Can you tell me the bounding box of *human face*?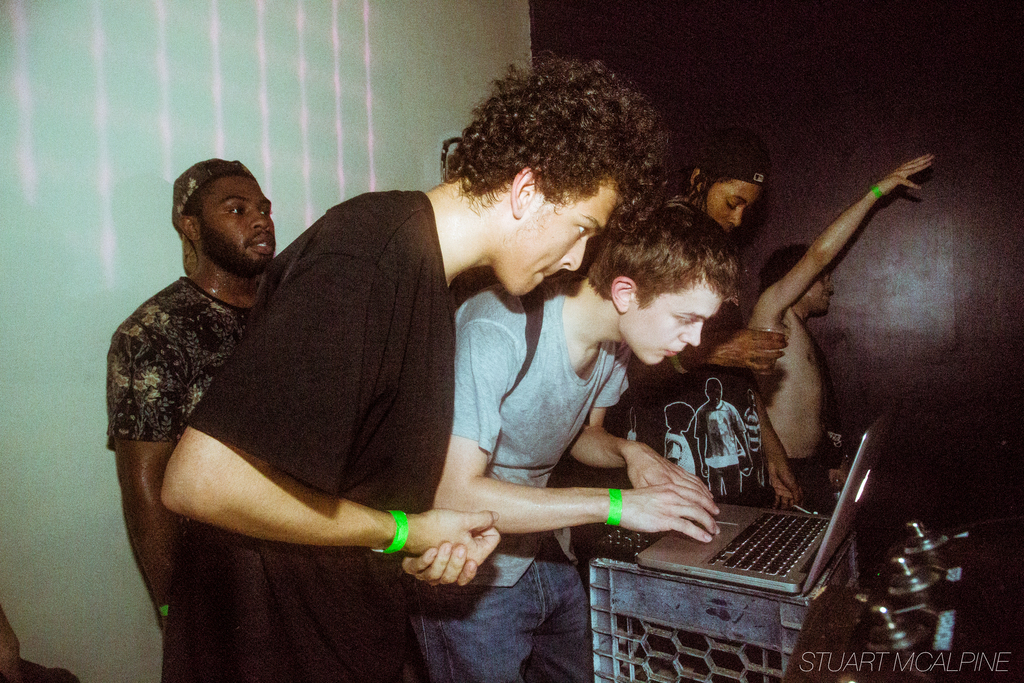
{"x1": 201, "y1": 174, "x2": 272, "y2": 273}.
